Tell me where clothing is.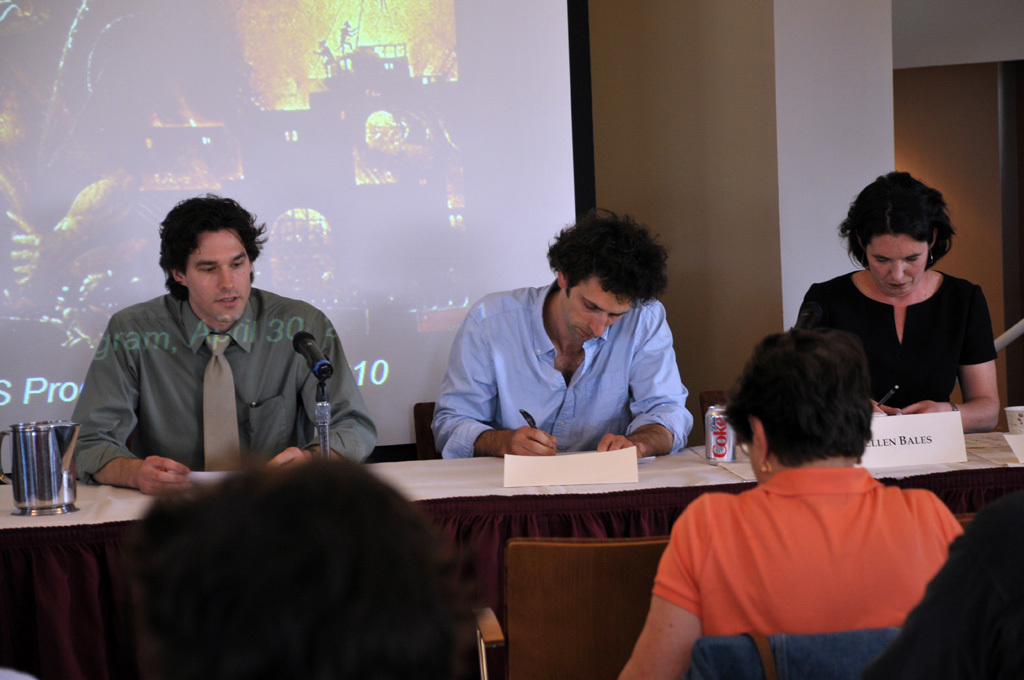
clothing is at rect(797, 270, 1000, 417).
